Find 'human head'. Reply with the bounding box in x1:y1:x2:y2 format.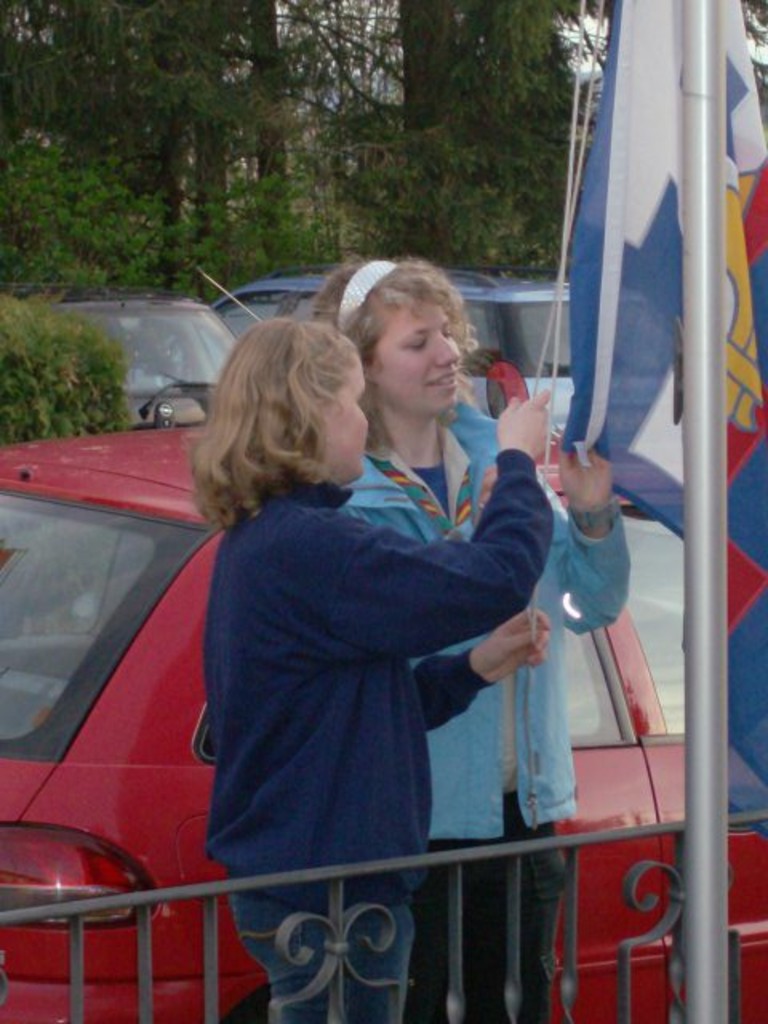
310:258:466:419.
